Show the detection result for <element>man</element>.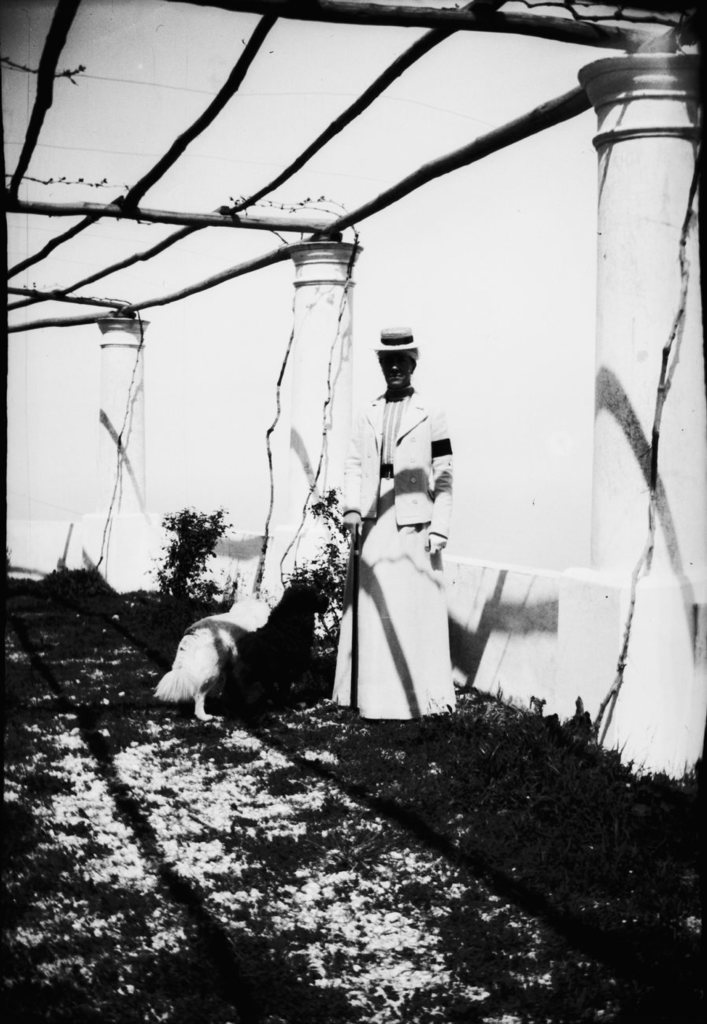
334, 327, 463, 719.
